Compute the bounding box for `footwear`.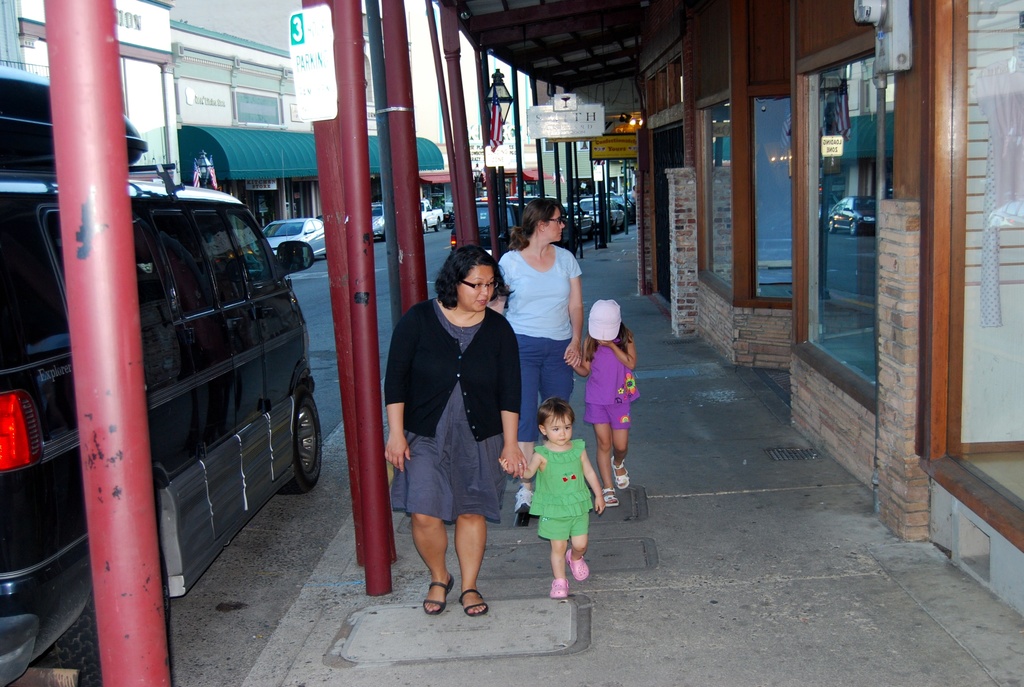
region(611, 457, 630, 489).
